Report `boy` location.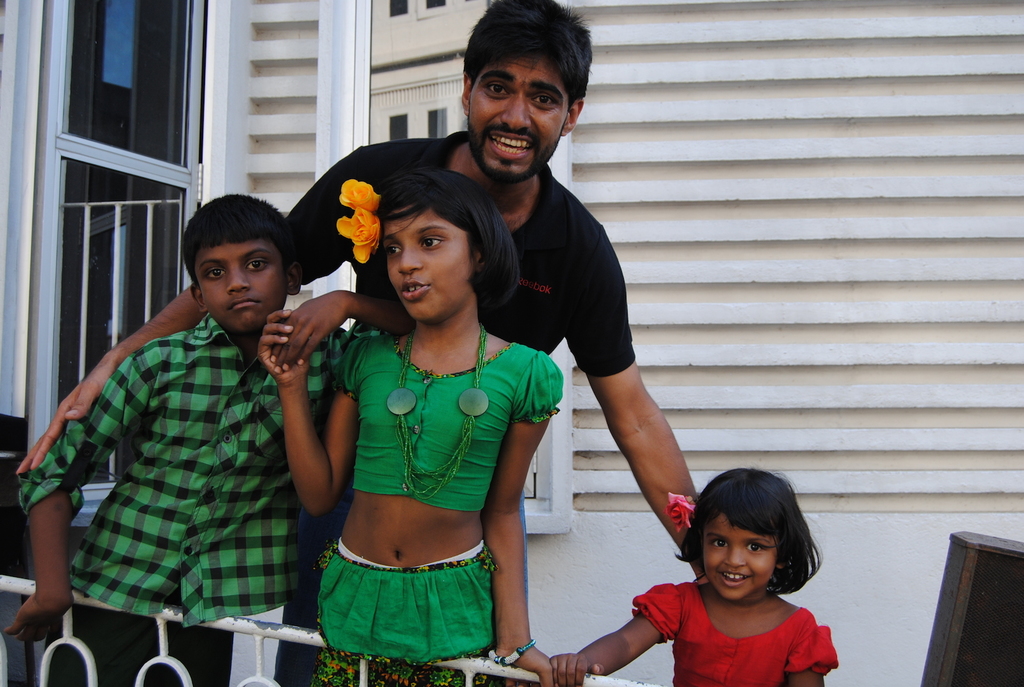
Report: select_region(3, 188, 405, 686).
